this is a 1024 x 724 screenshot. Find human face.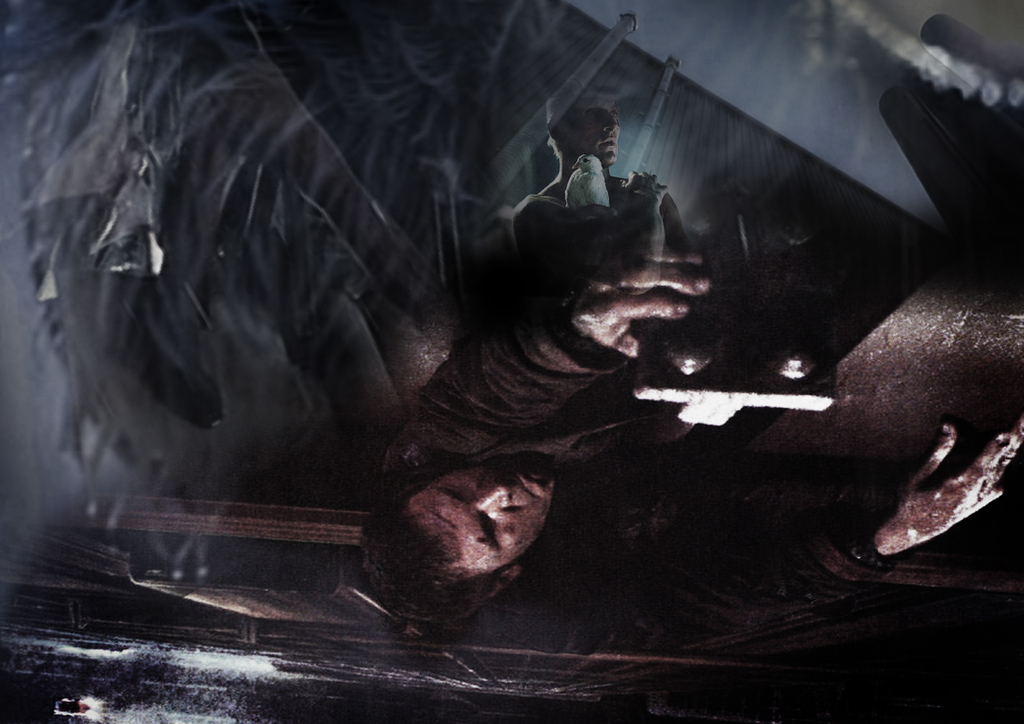
Bounding box: l=428, t=463, r=546, b=561.
